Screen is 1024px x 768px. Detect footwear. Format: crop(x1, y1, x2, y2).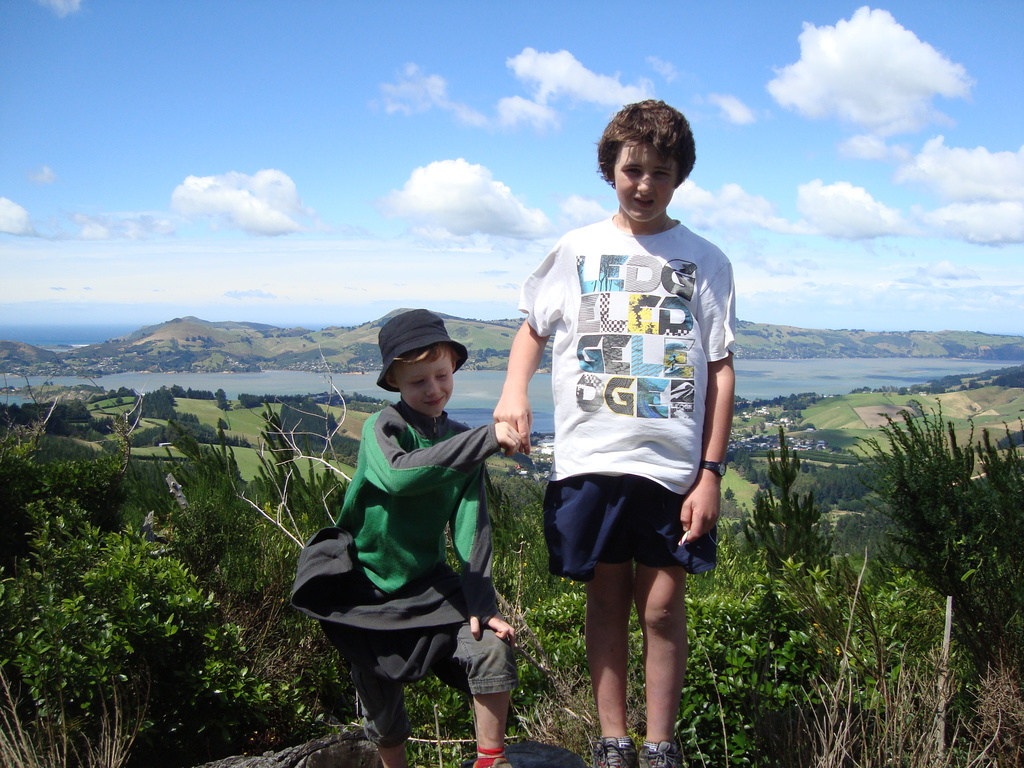
crop(594, 735, 641, 767).
